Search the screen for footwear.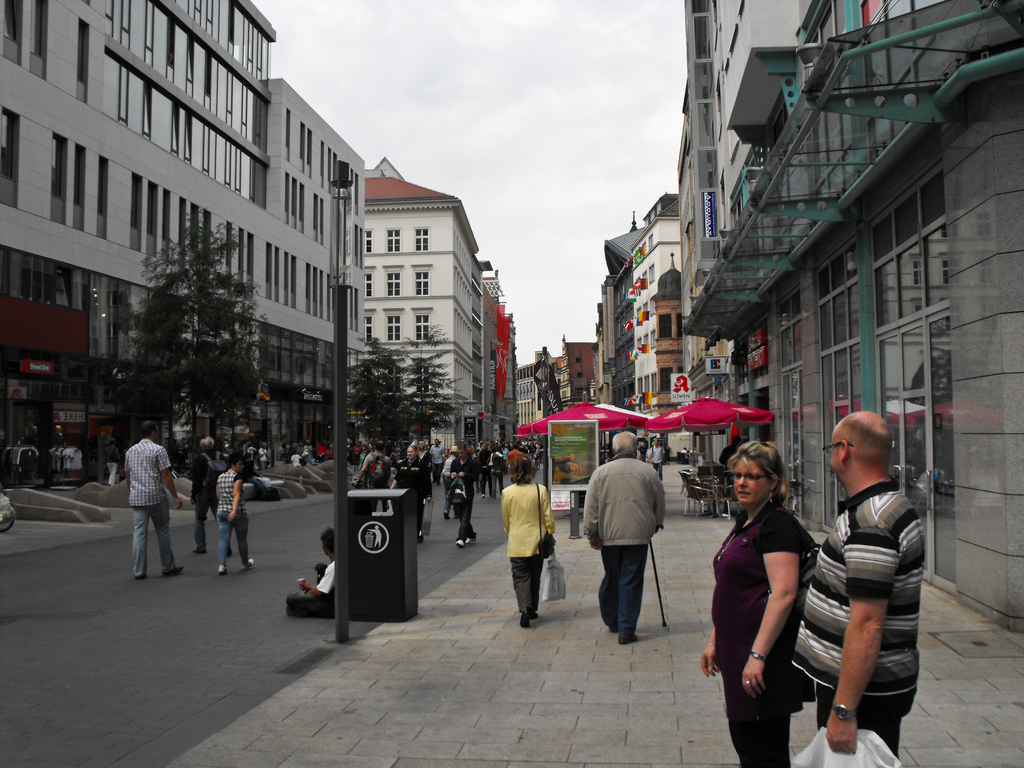
Found at 625/630/641/647.
